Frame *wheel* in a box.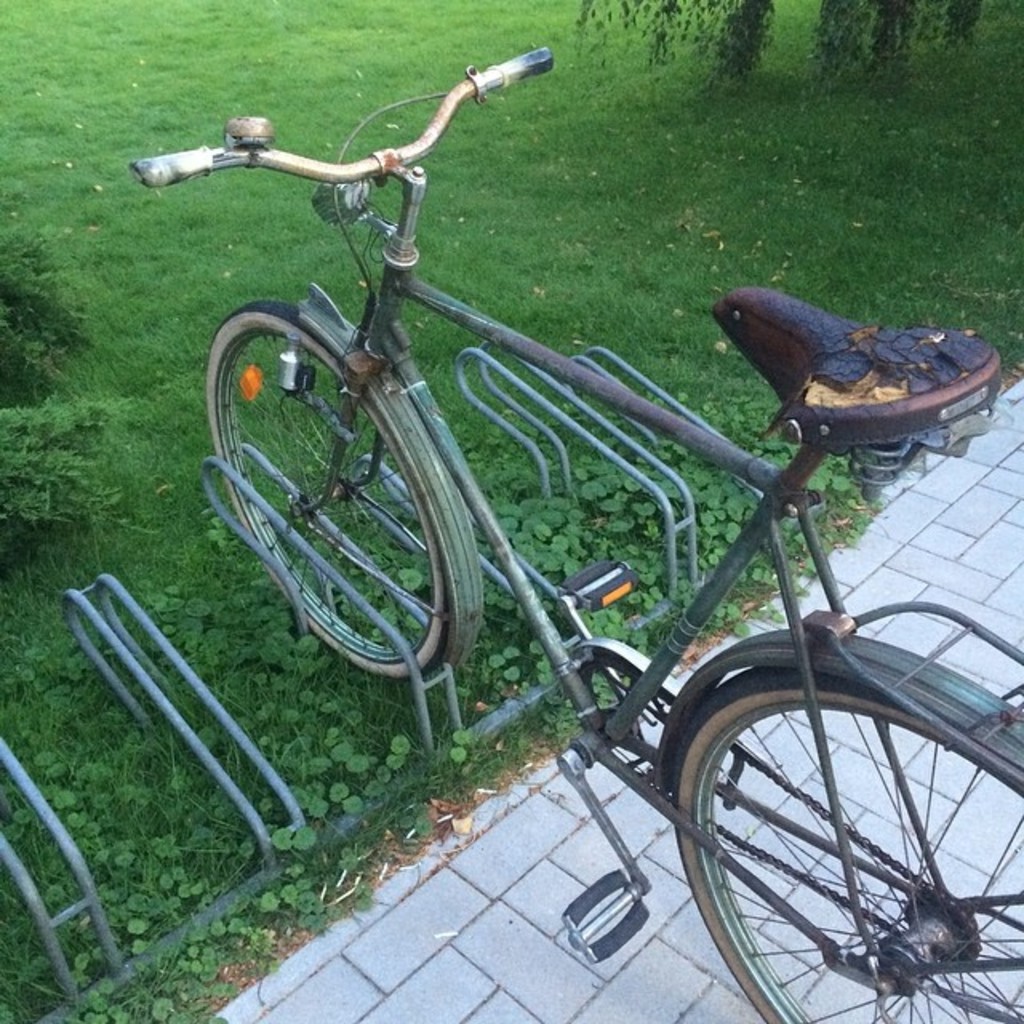
BBox(203, 315, 446, 626).
